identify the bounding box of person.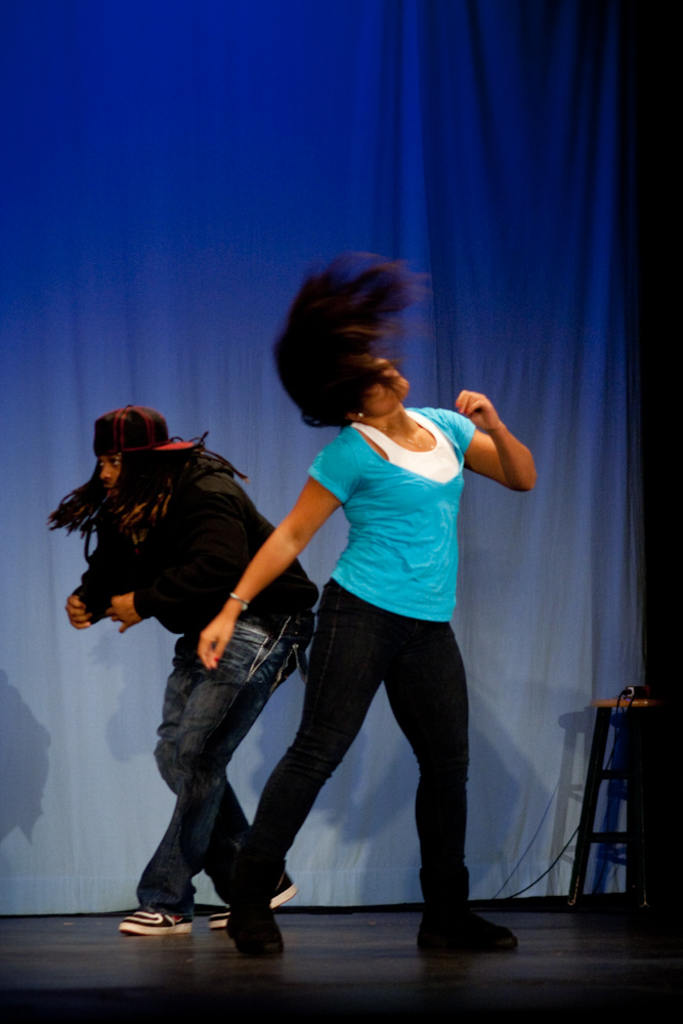
locate(183, 244, 544, 973).
